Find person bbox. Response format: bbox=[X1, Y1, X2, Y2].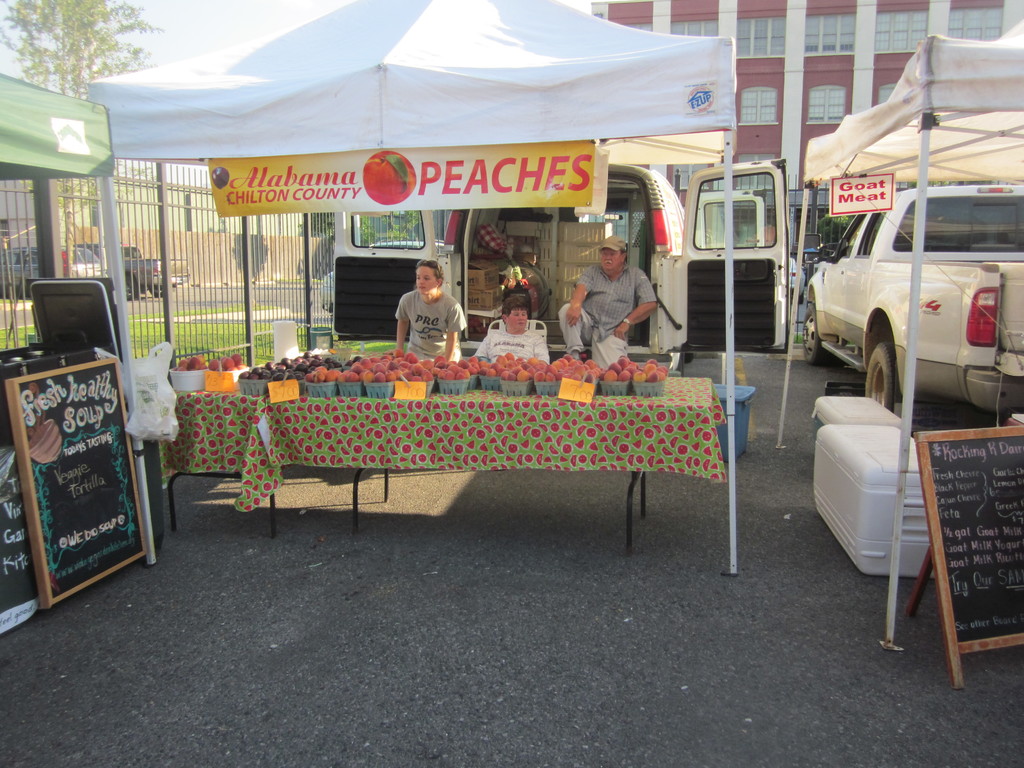
bbox=[554, 236, 654, 369].
